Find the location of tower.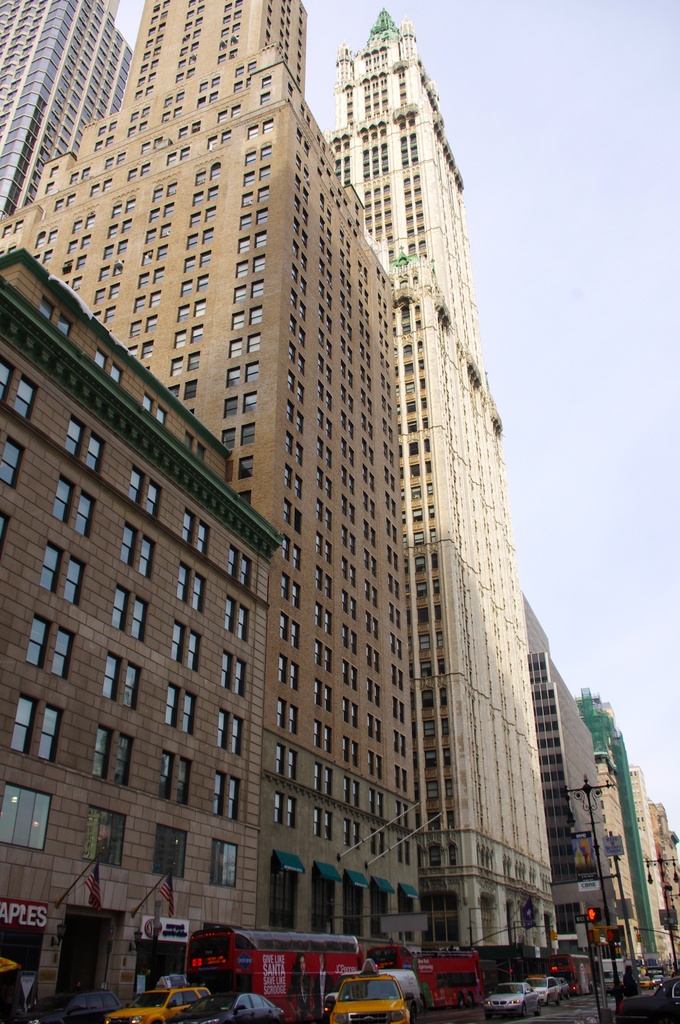
Location: l=0, t=0, r=442, b=960.
